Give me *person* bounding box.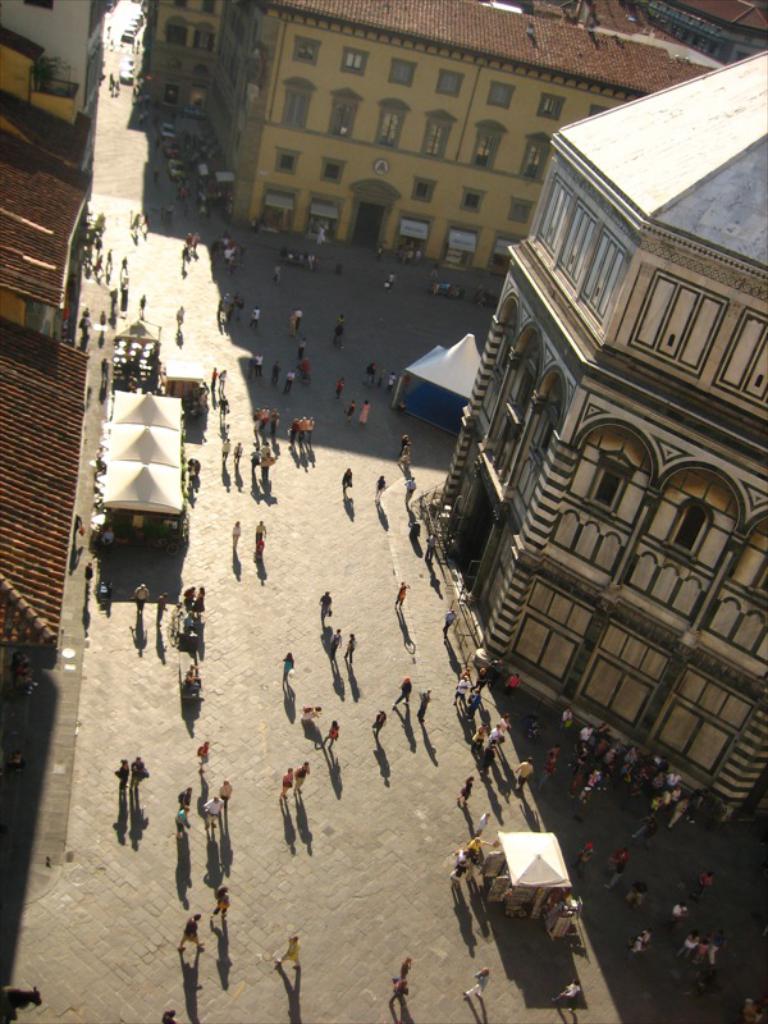
197:797:206:815.
